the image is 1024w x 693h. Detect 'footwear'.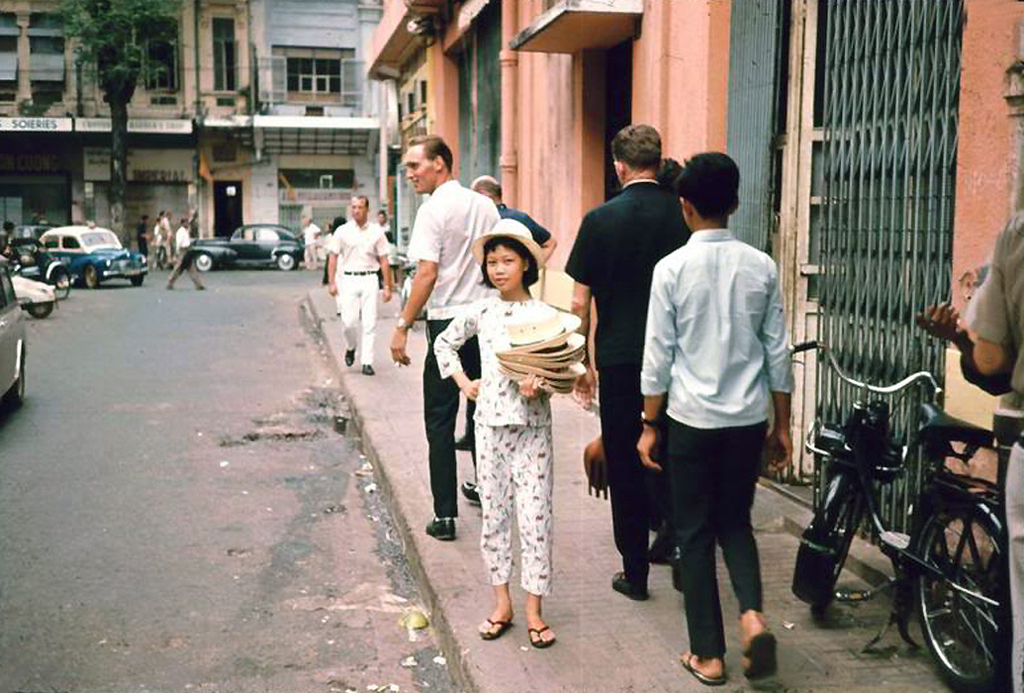
Detection: x1=611 y1=563 x2=650 y2=602.
